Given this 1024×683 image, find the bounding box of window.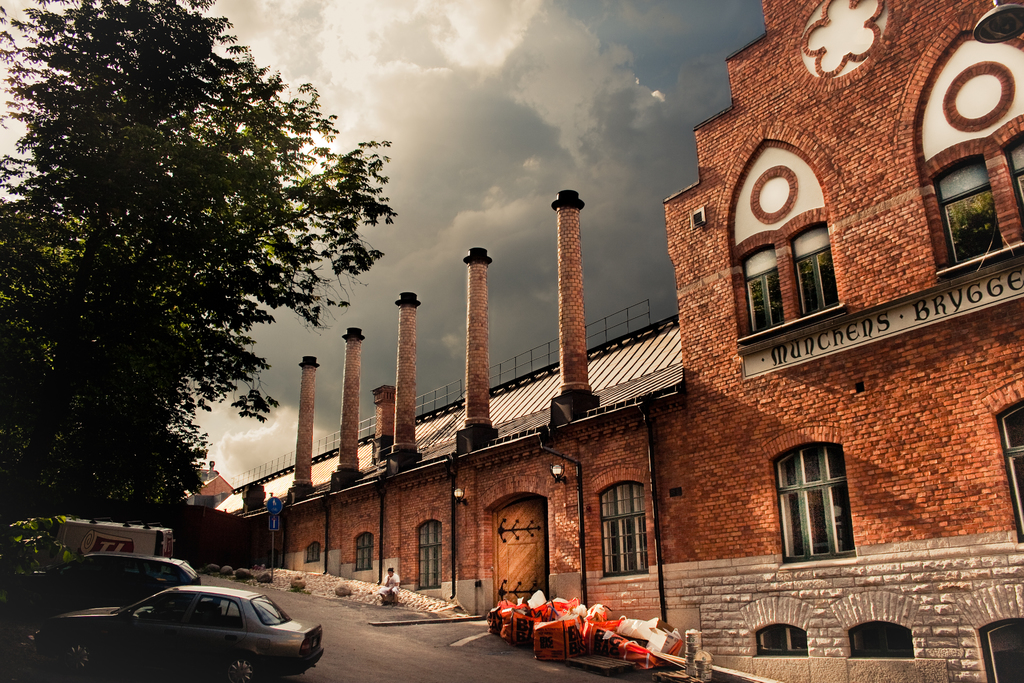
pyautogui.locateOnScreen(356, 526, 372, 570).
